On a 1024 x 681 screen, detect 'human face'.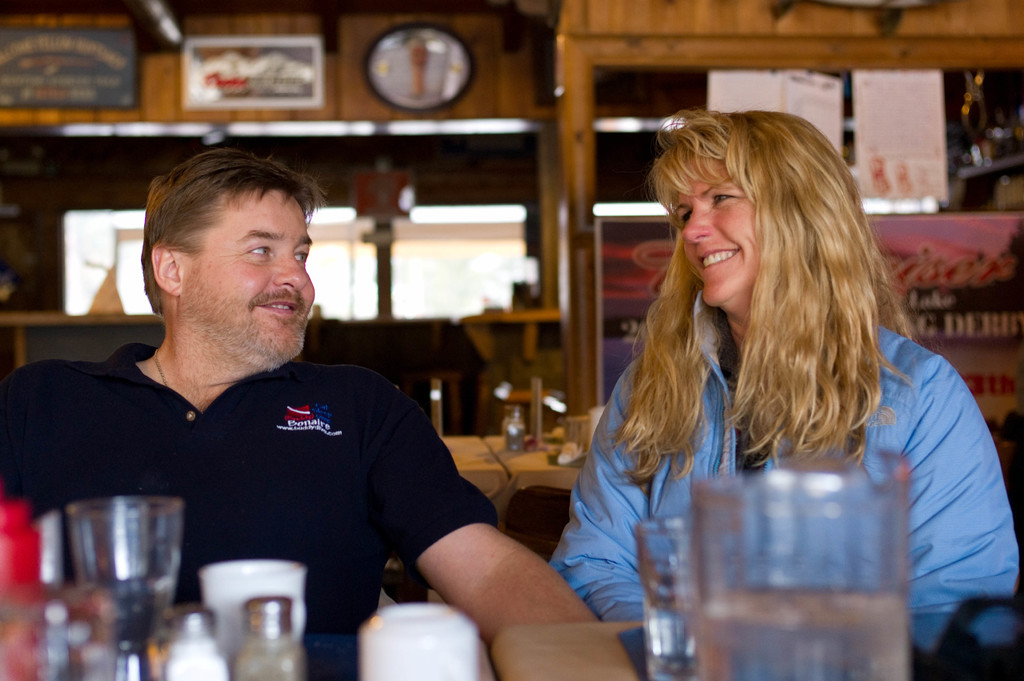
683/156/760/311.
